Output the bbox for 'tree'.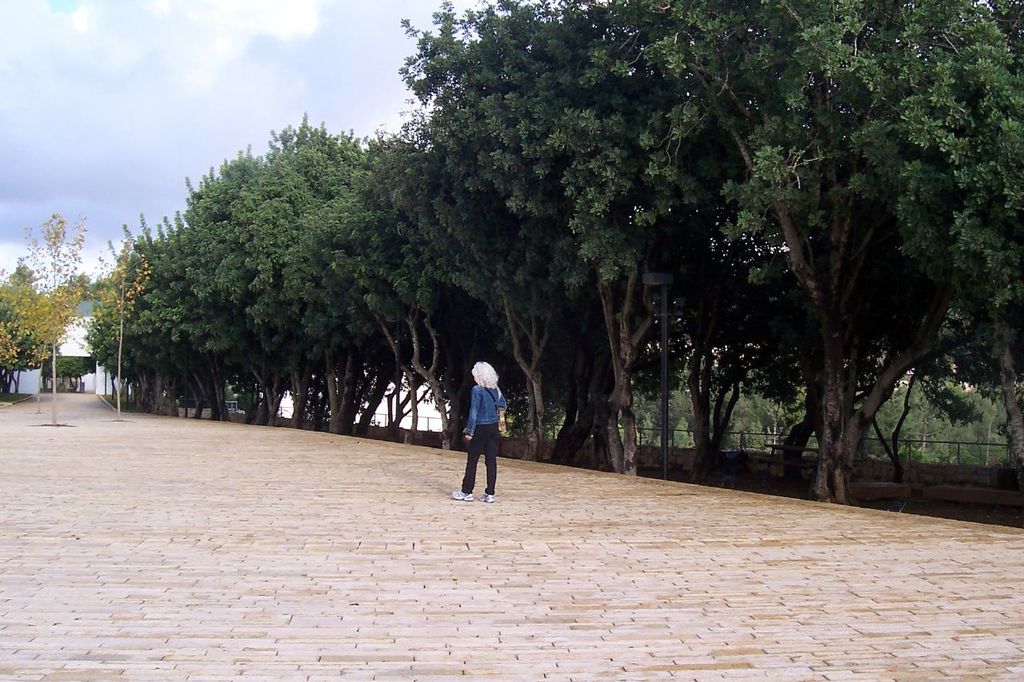
[291,361,312,430].
